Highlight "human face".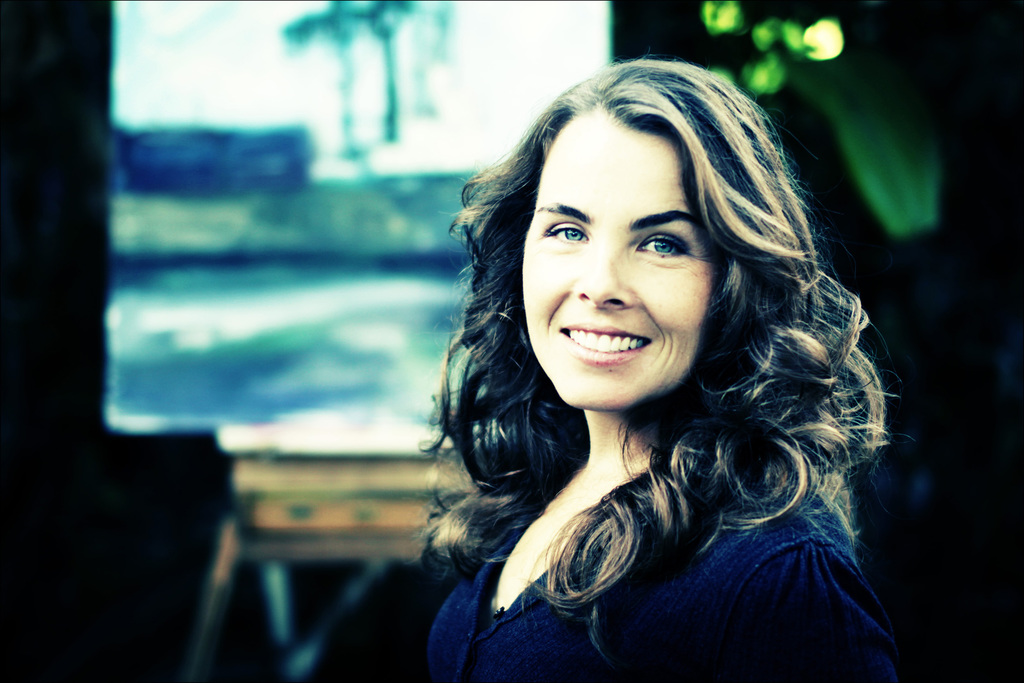
Highlighted region: <box>515,102,700,428</box>.
